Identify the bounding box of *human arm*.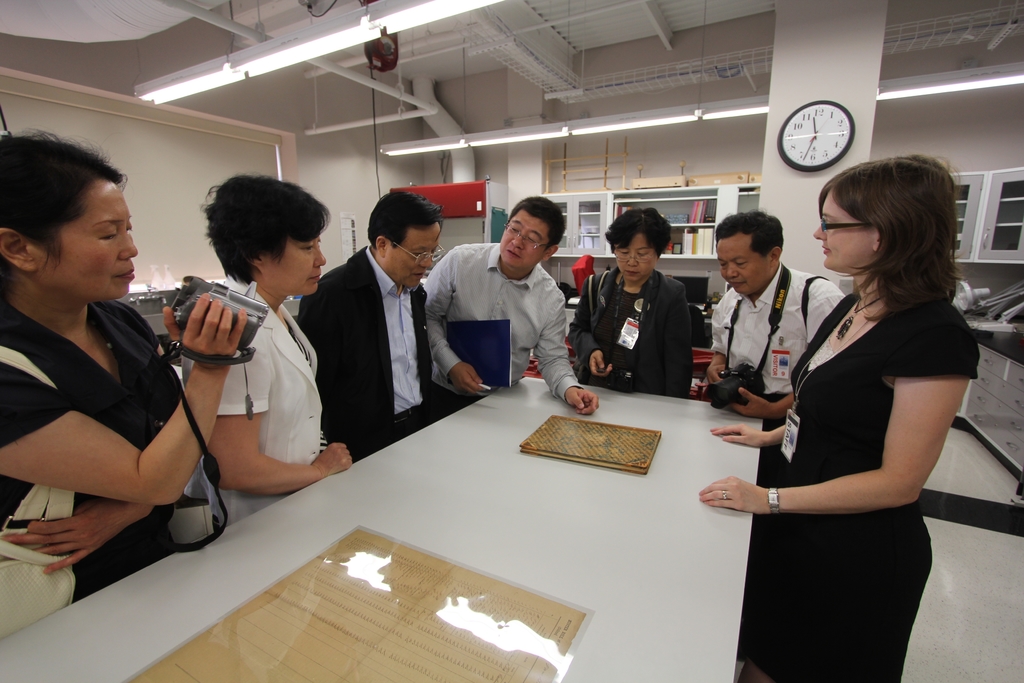
694:309:988:511.
